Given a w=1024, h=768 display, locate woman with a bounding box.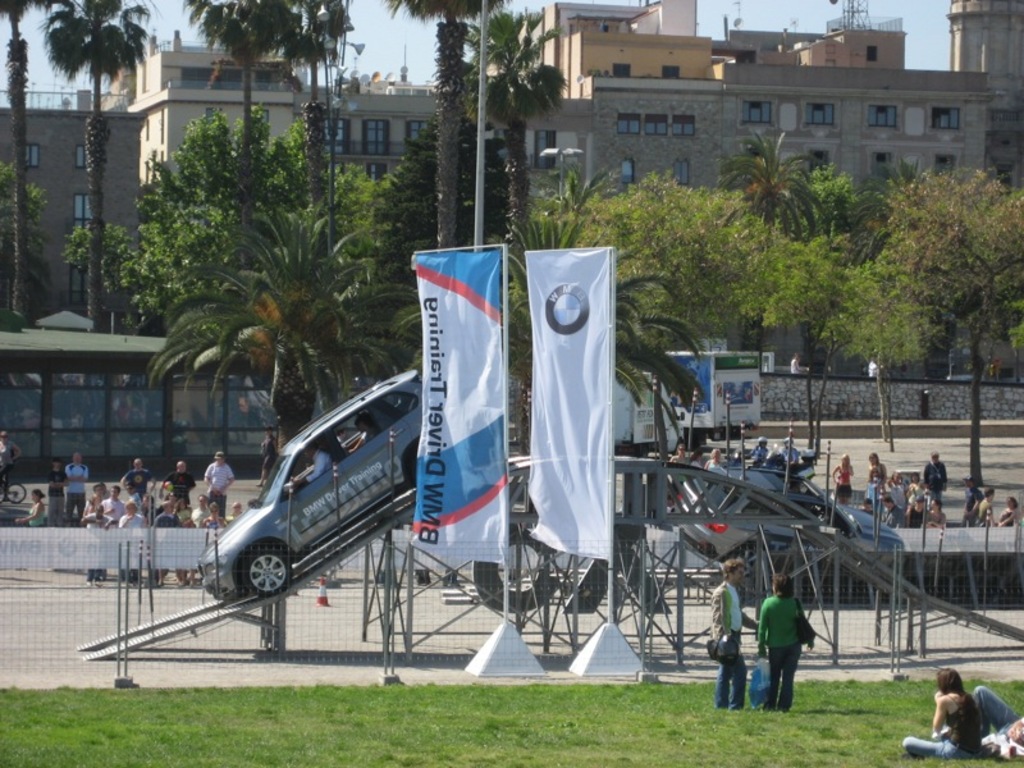
Located: {"left": 901, "top": 666, "right": 983, "bottom": 756}.
